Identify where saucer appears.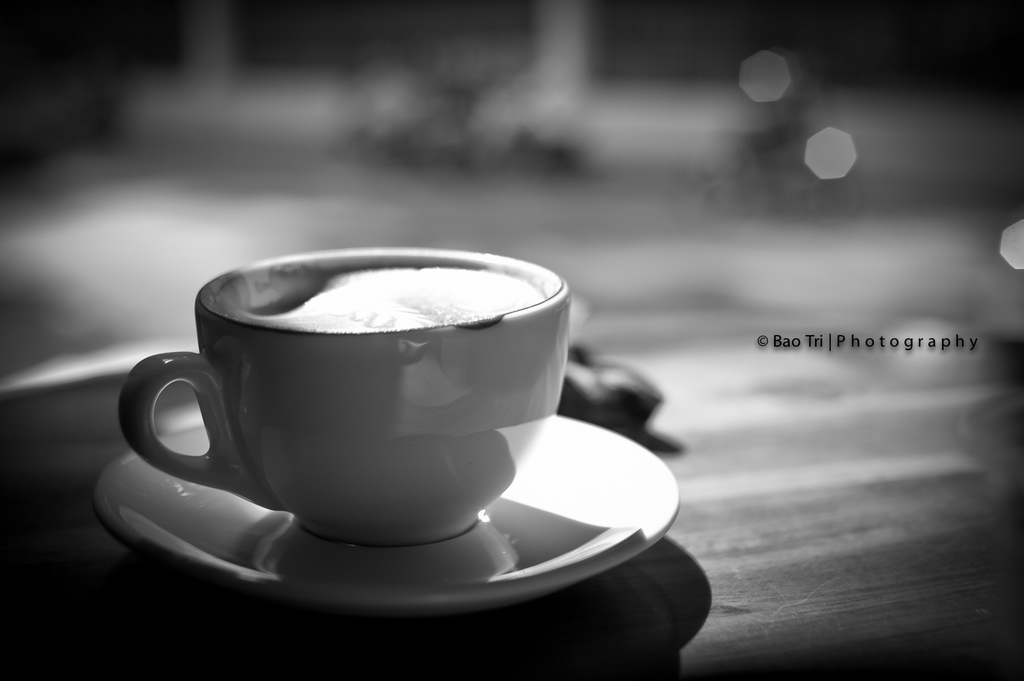
Appears at {"x1": 95, "y1": 422, "x2": 679, "y2": 613}.
